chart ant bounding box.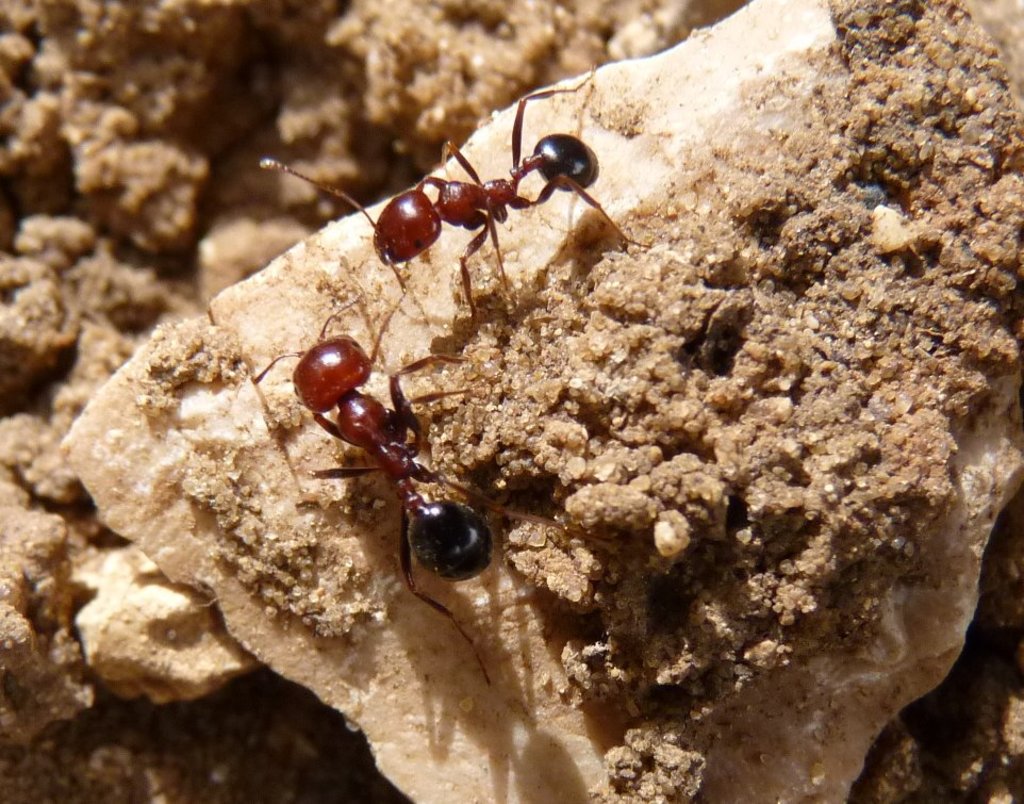
Charted: locate(248, 283, 616, 672).
